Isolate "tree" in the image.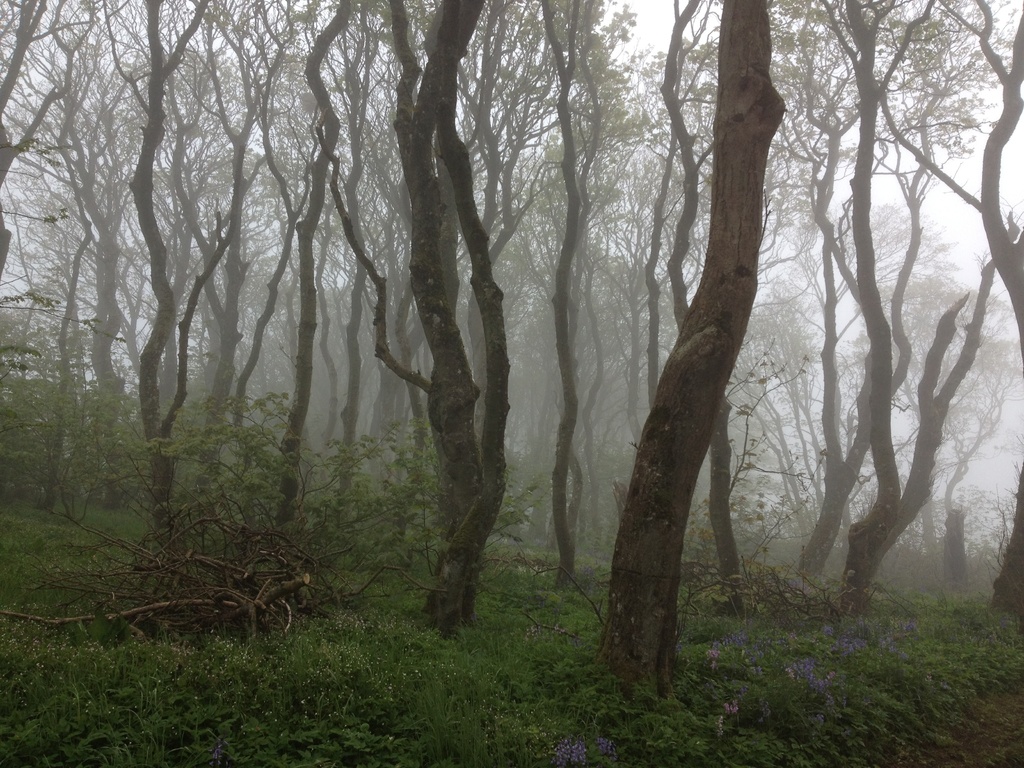
Isolated region: box(732, 47, 995, 660).
